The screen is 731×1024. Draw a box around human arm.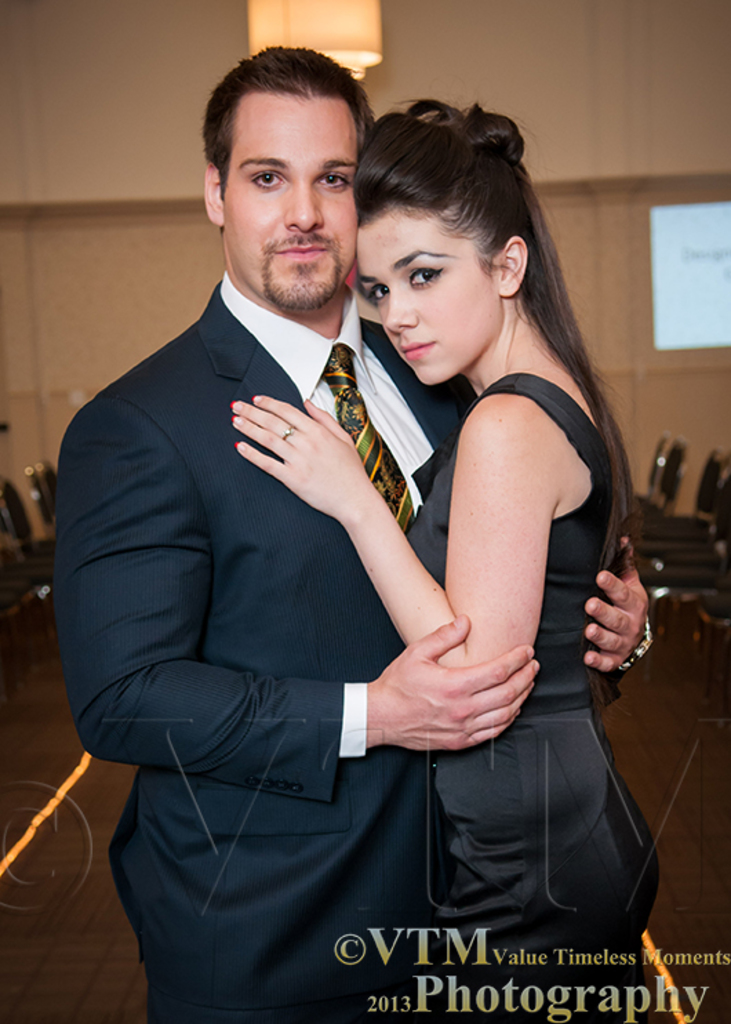
pyautogui.locateOnScreen(55, 414, 539, 829).
